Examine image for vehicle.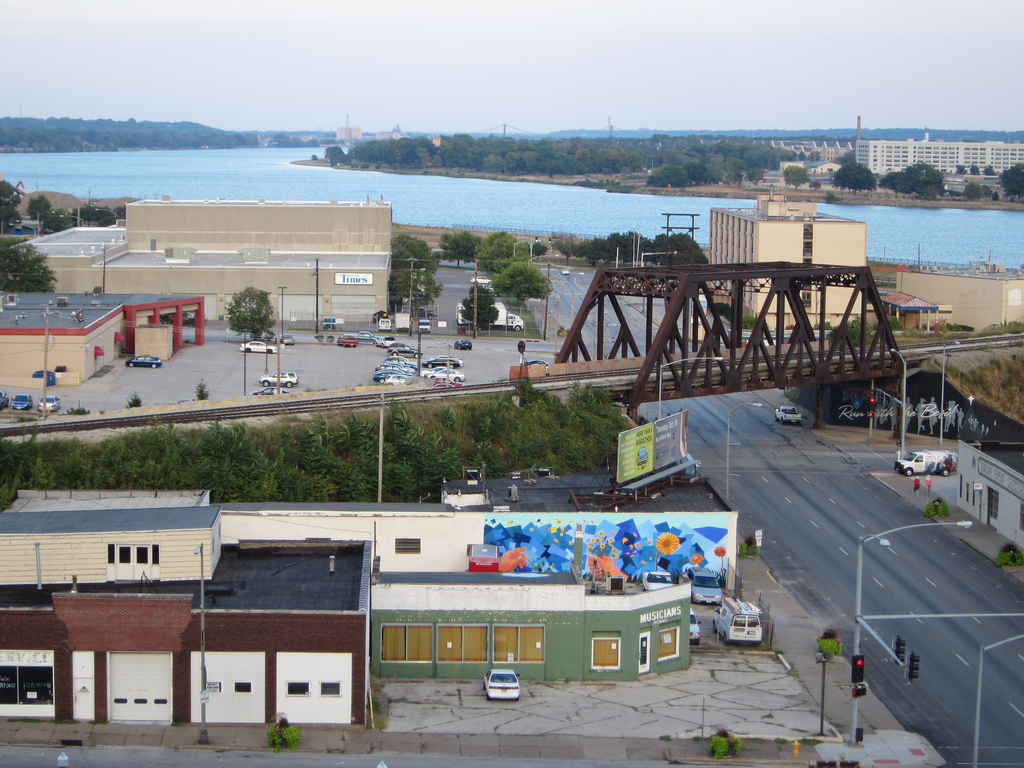
Examination result: region(432, 377, 459, 390).
